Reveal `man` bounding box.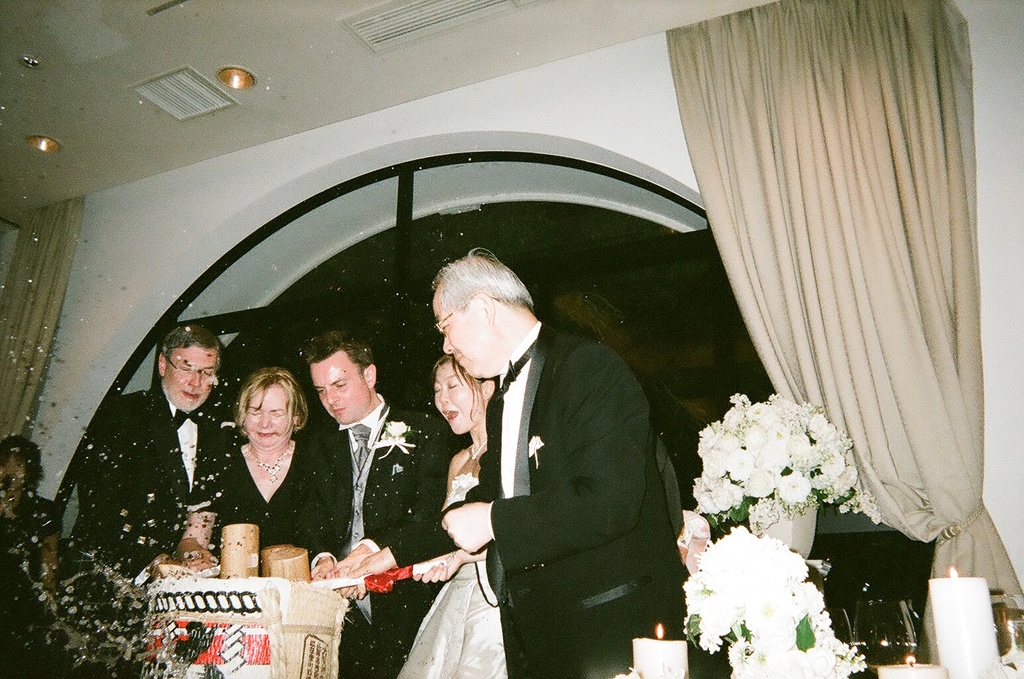
Revealed: left=299, top=327, right=465, bottom=678.
